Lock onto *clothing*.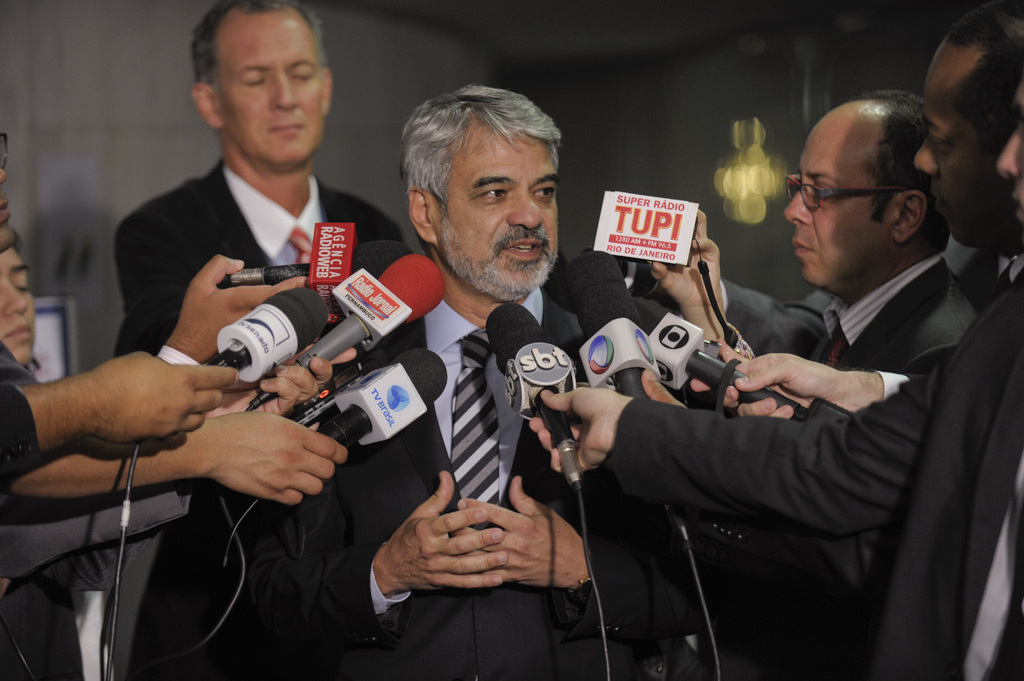
Locked: rect(815, 252, 977, 374).
